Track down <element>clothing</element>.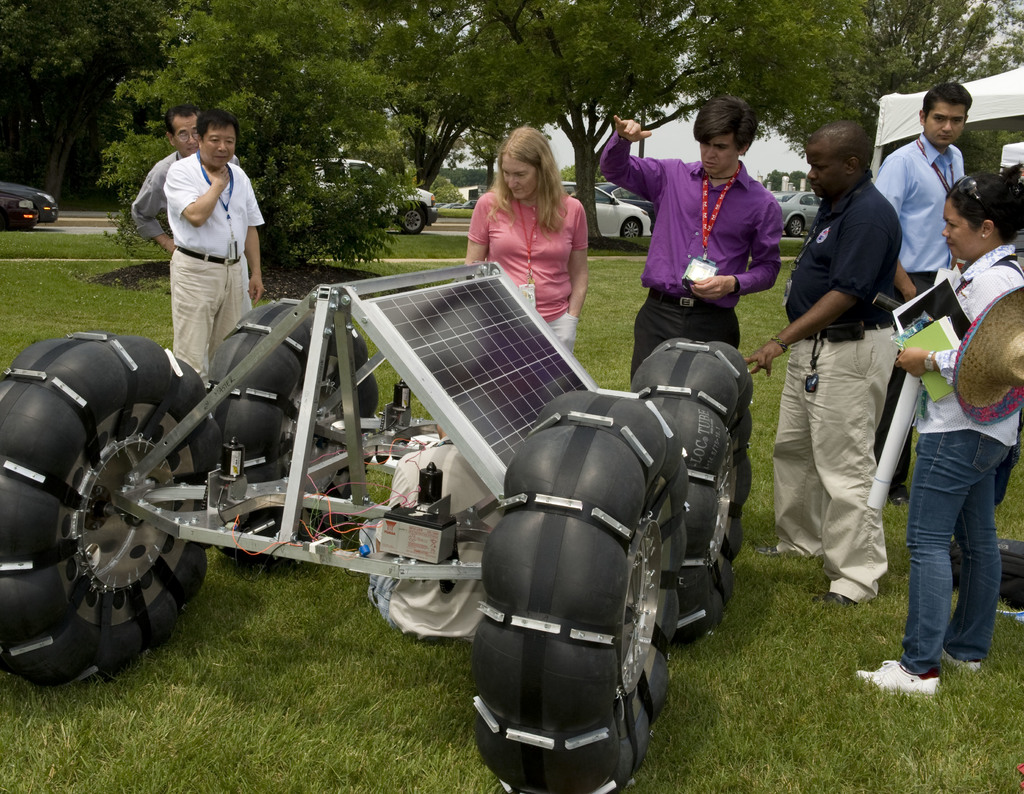
Tracked to (x1=925, y1=239, x2=1016, y2=457).
